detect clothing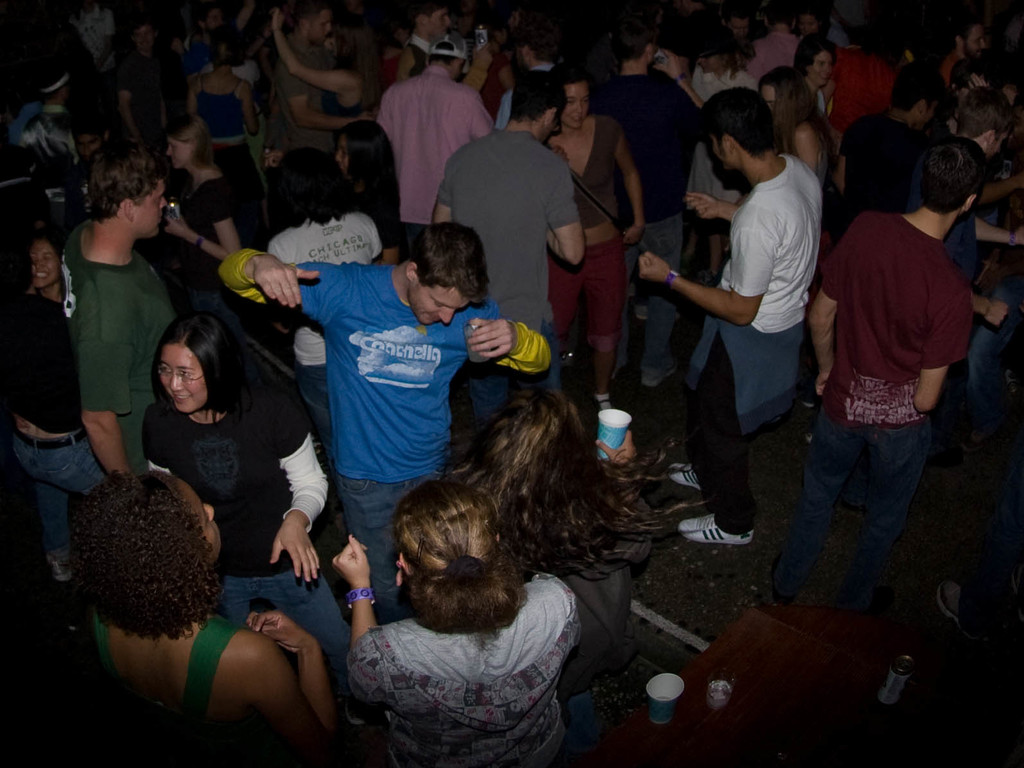
locate(183, 176, 241, 338)
